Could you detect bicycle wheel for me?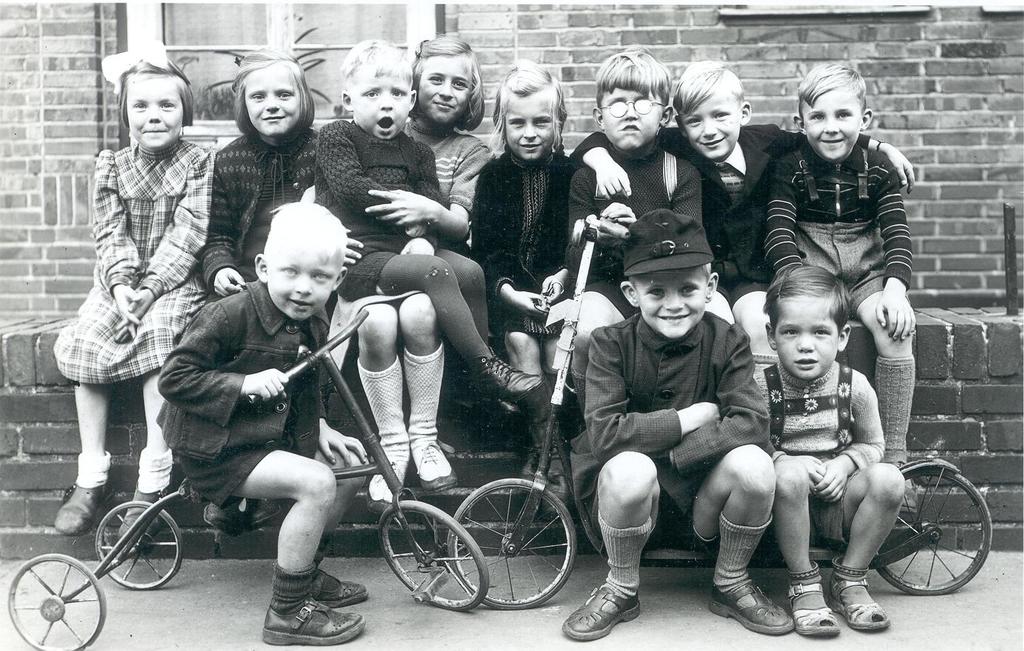
Detection result: l=95, t=503, r=180, b=590.
